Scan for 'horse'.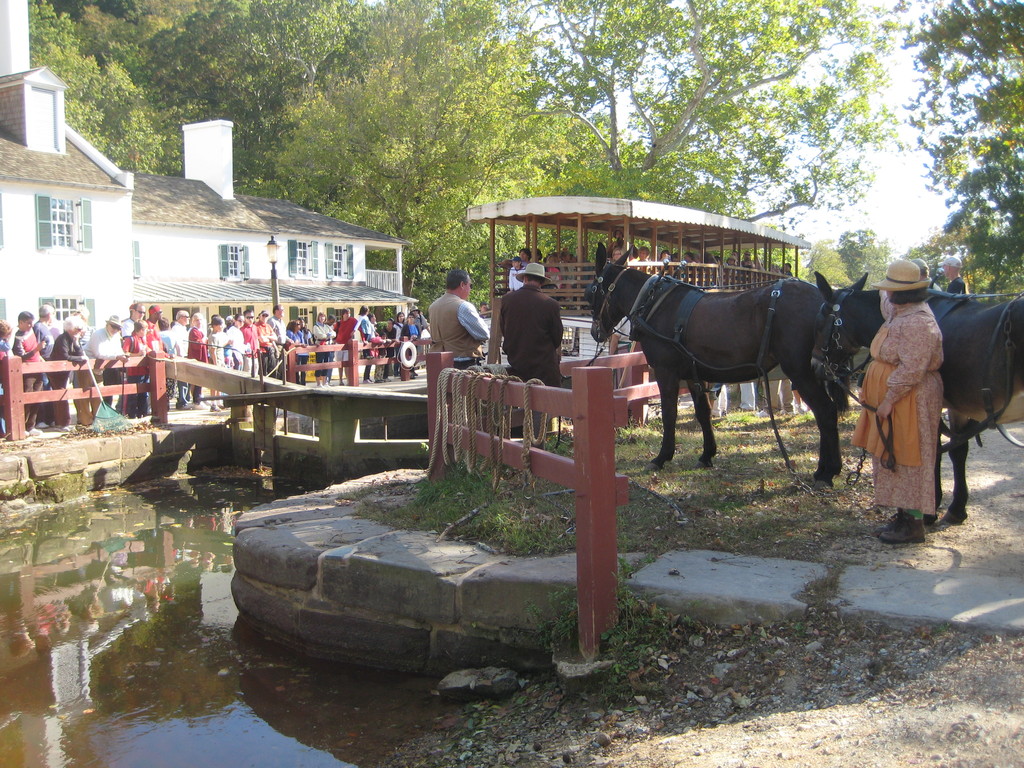
Scan result: 584,239,852,483.
